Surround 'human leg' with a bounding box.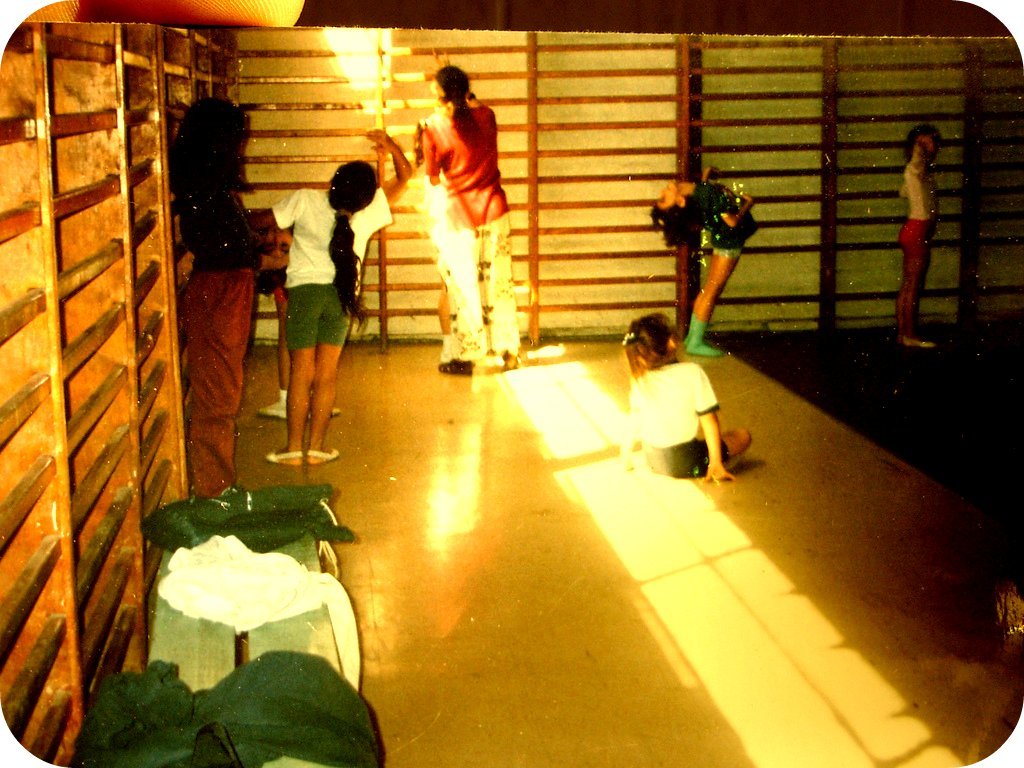
select_region(688, 237, 743, 357).
